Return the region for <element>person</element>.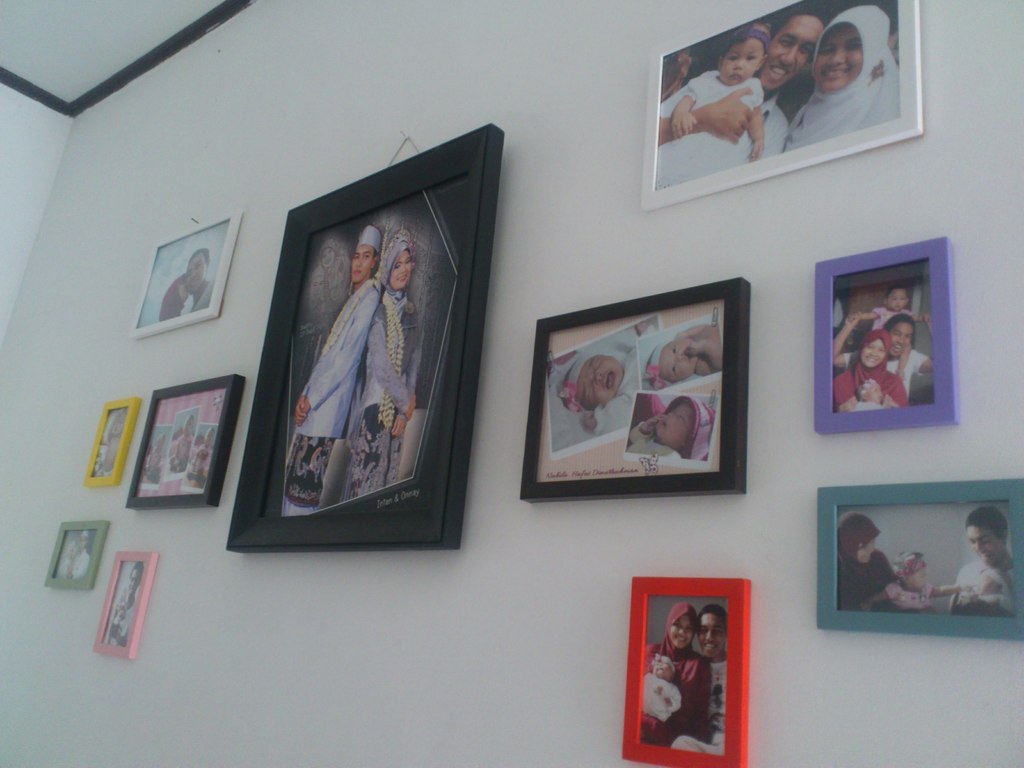
region(144, 435, 163, 482).
